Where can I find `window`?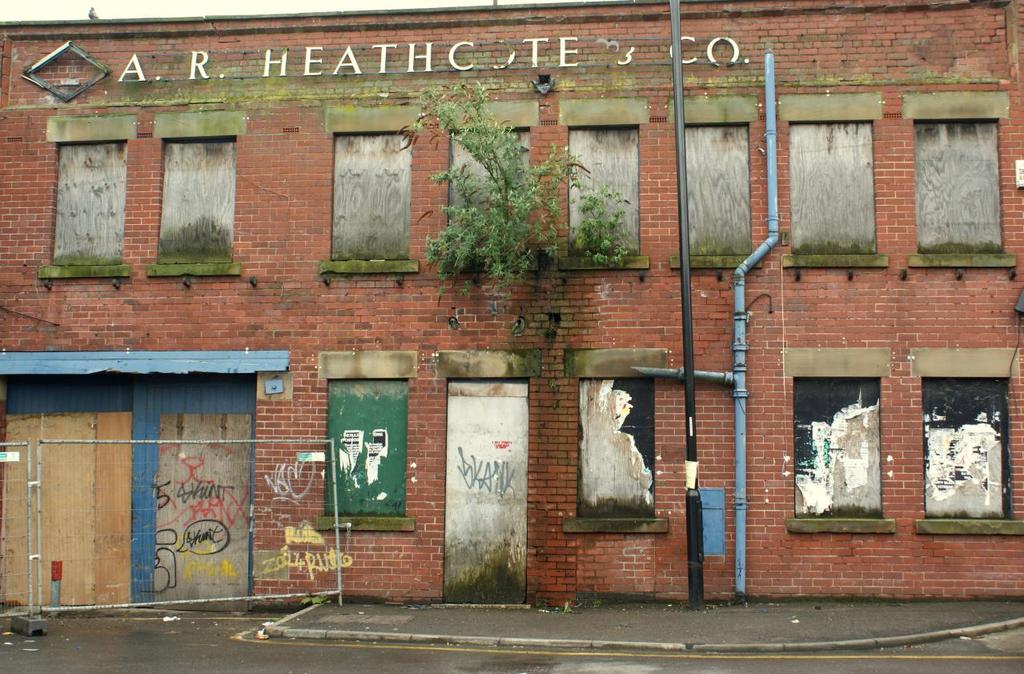
You can find it at bbox(559, 347, 673, 539).
